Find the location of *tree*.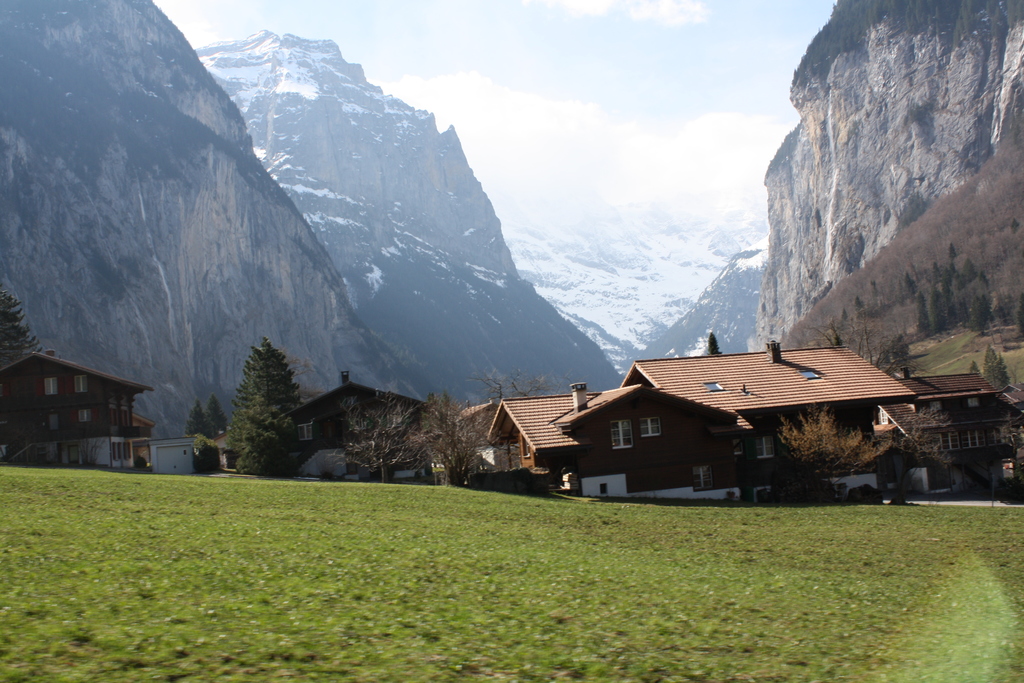
Location: bbox(214, 322, 300, 475).
